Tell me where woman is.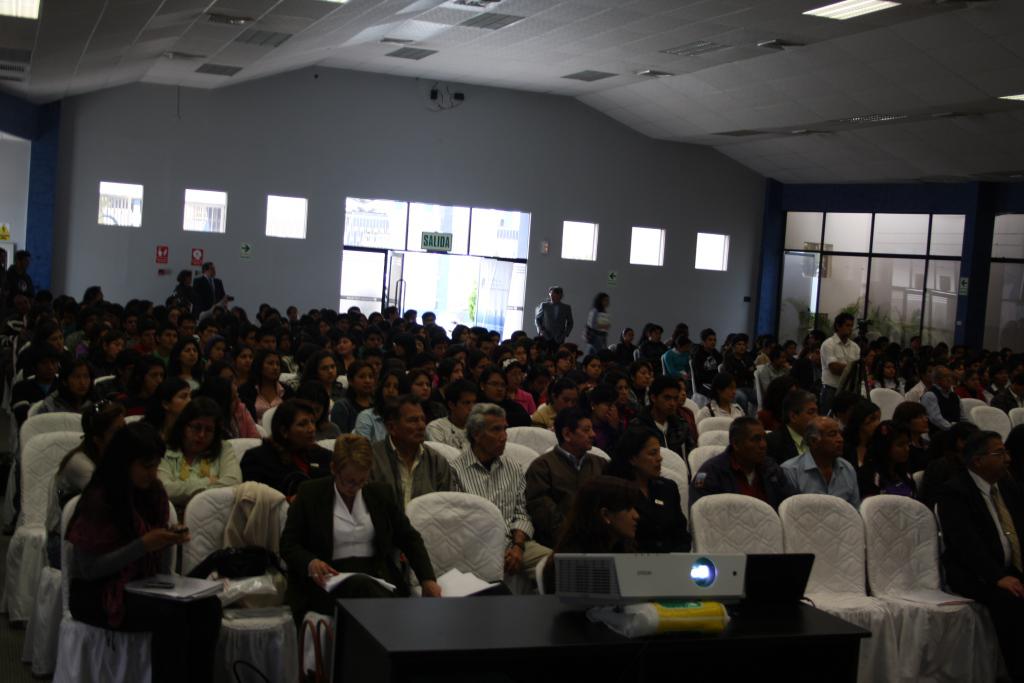
woman is at bbox=(695, 374, 744, 423).
